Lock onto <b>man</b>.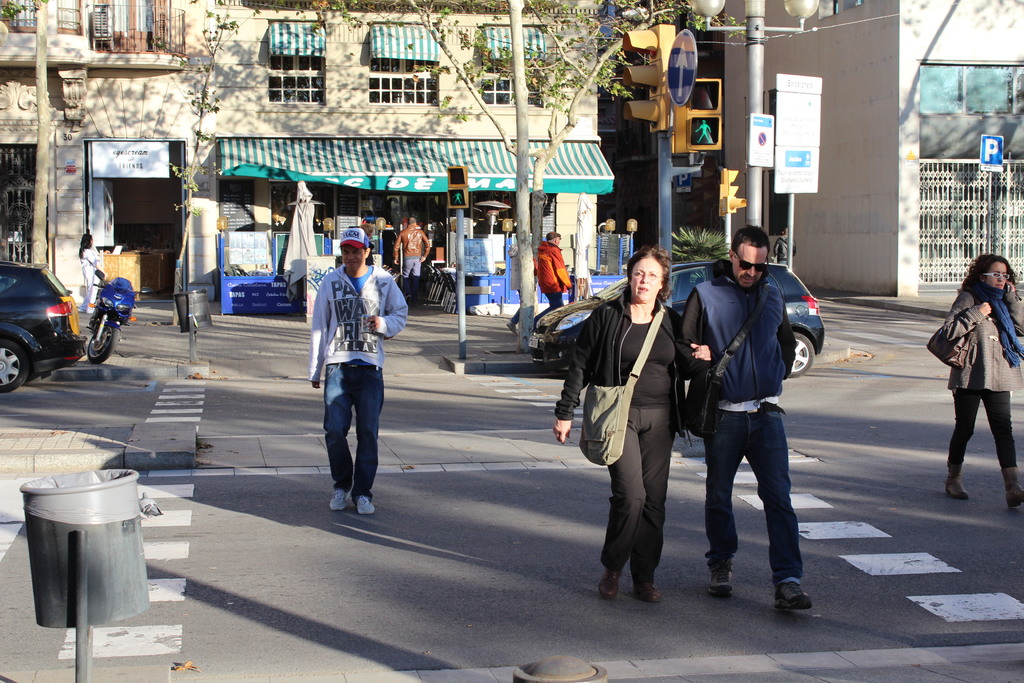
Locked: left=534, top=228, right=572, bottom=325.
